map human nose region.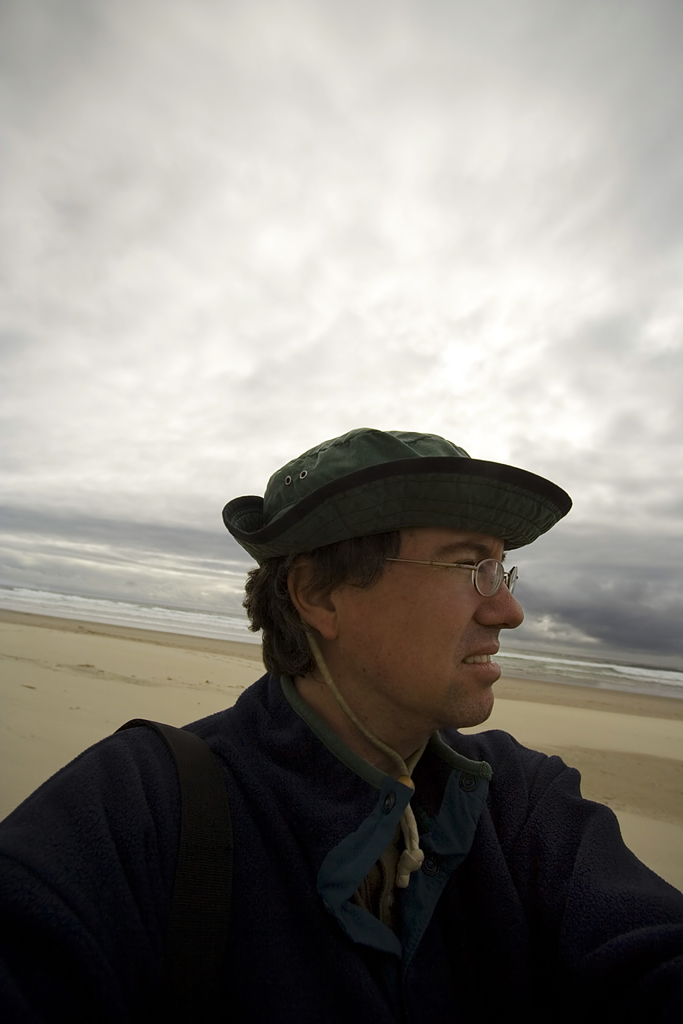
Mapped to <region>473, 566, 524, 632</region>.
